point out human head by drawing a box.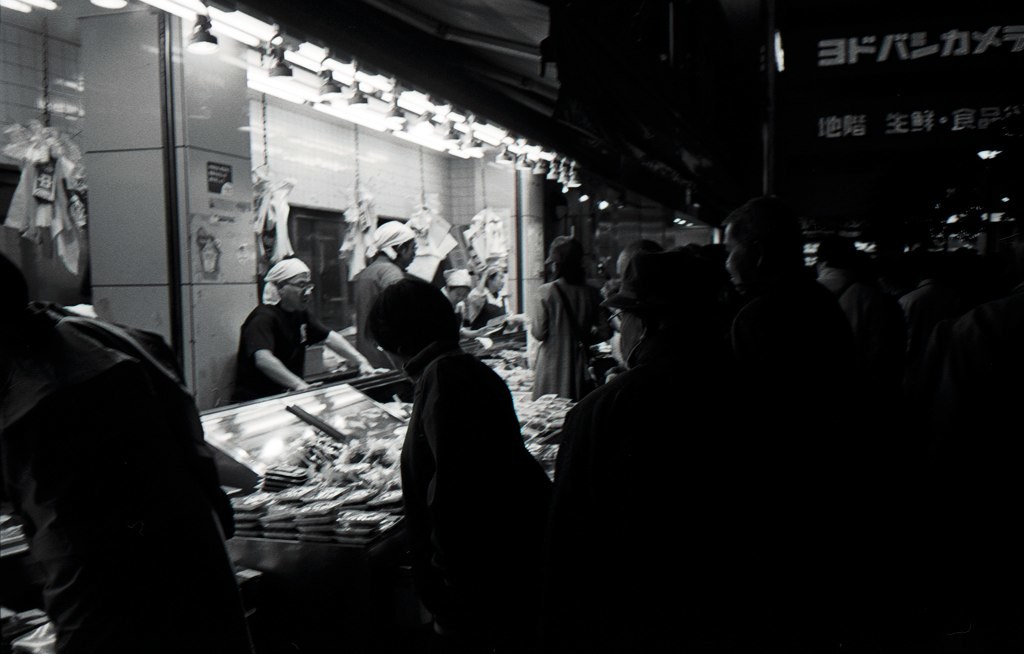
bbox=[542, 233, 590, 283].
